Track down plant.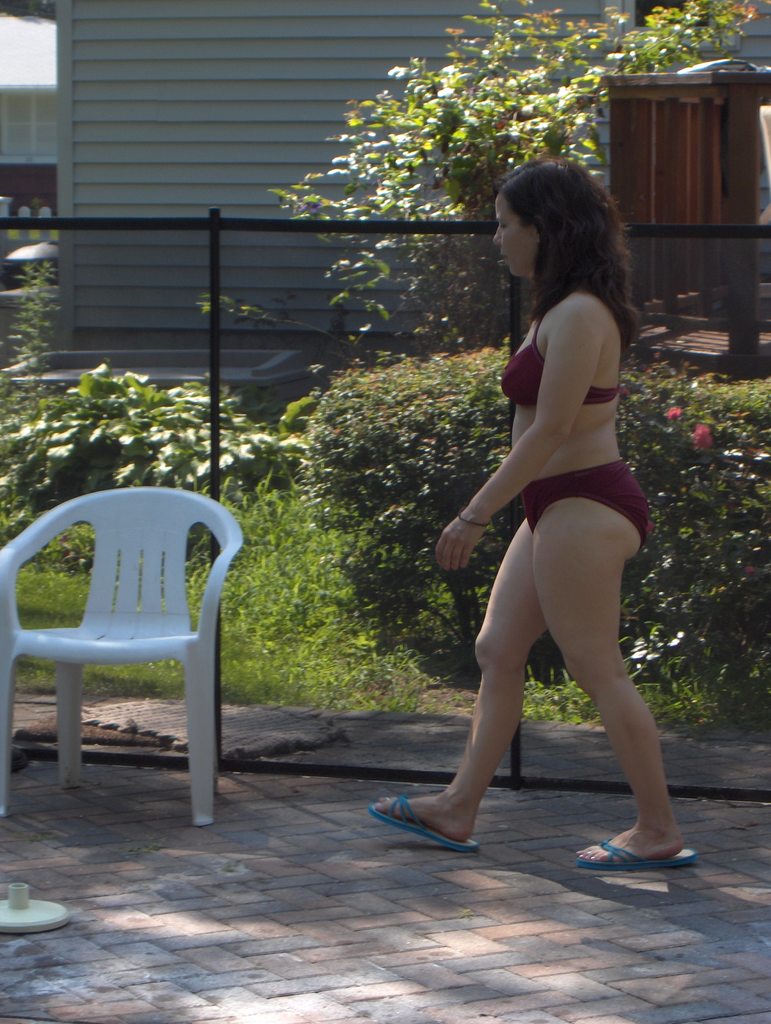
Tracked to left=518, top=659, right=593, bottom=724.
